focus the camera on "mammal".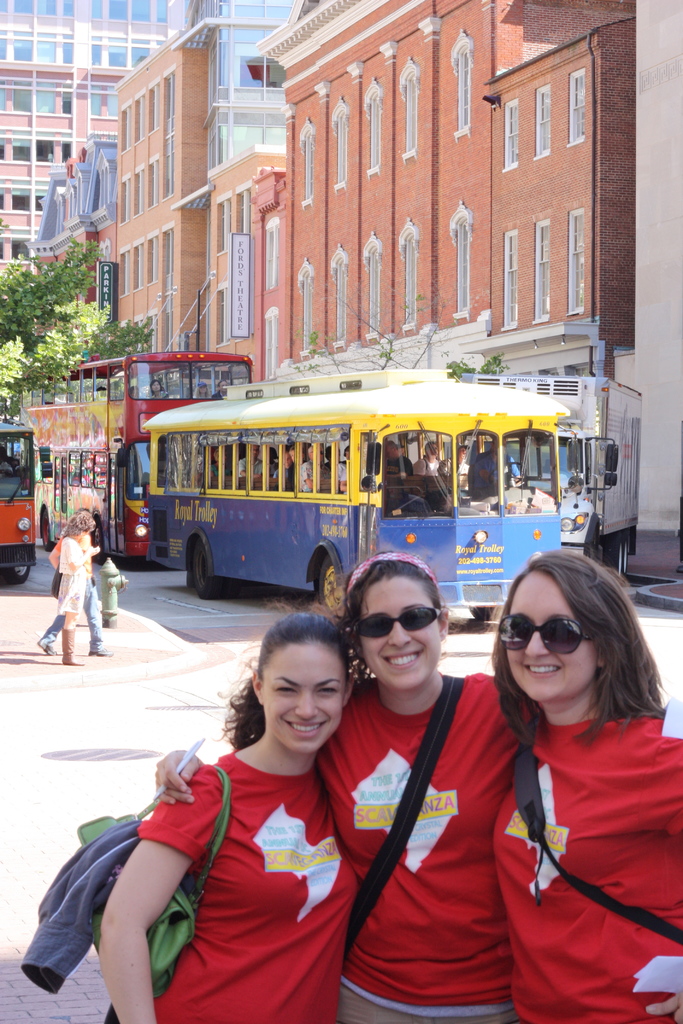
Focus region: detection(152, 549, 553, 1023).
